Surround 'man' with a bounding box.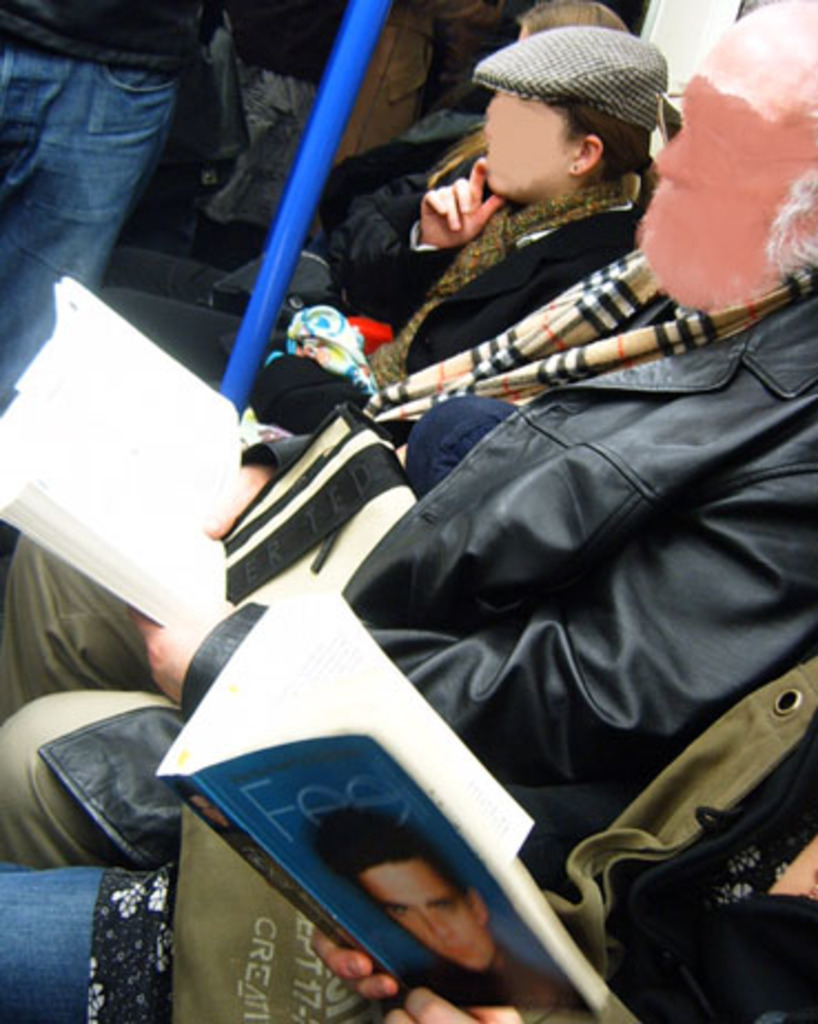
region(0, 24, 665, 727).
